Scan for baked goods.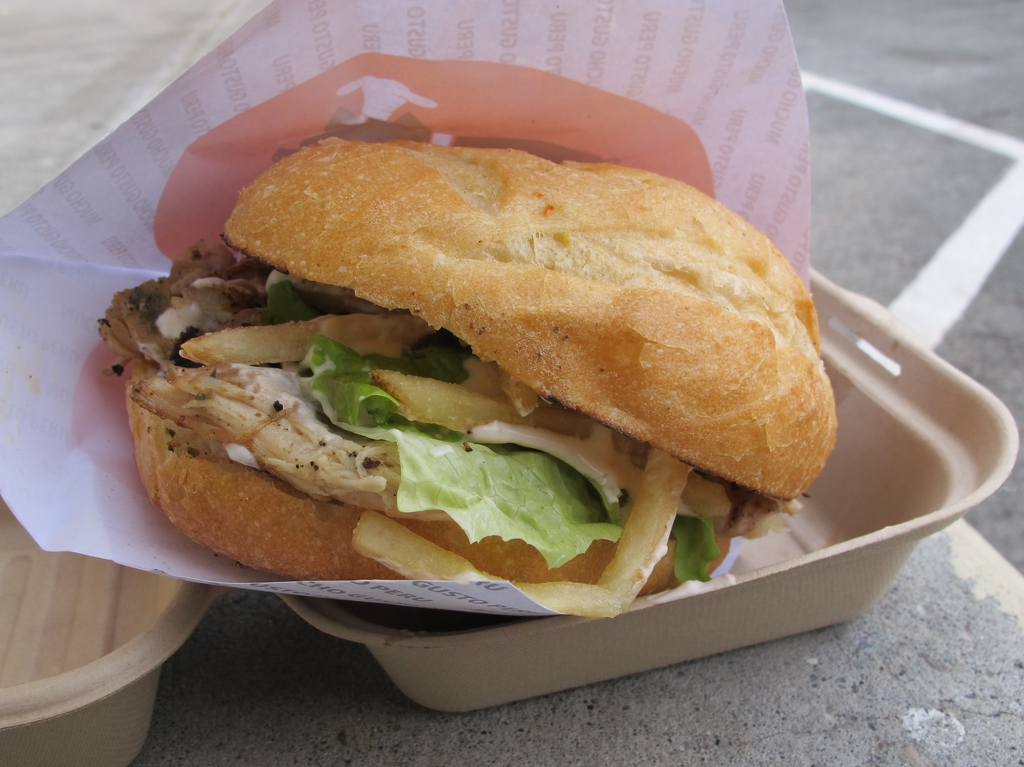
Scan result: (x1=86, y1=110, x2=849, y2=618).
